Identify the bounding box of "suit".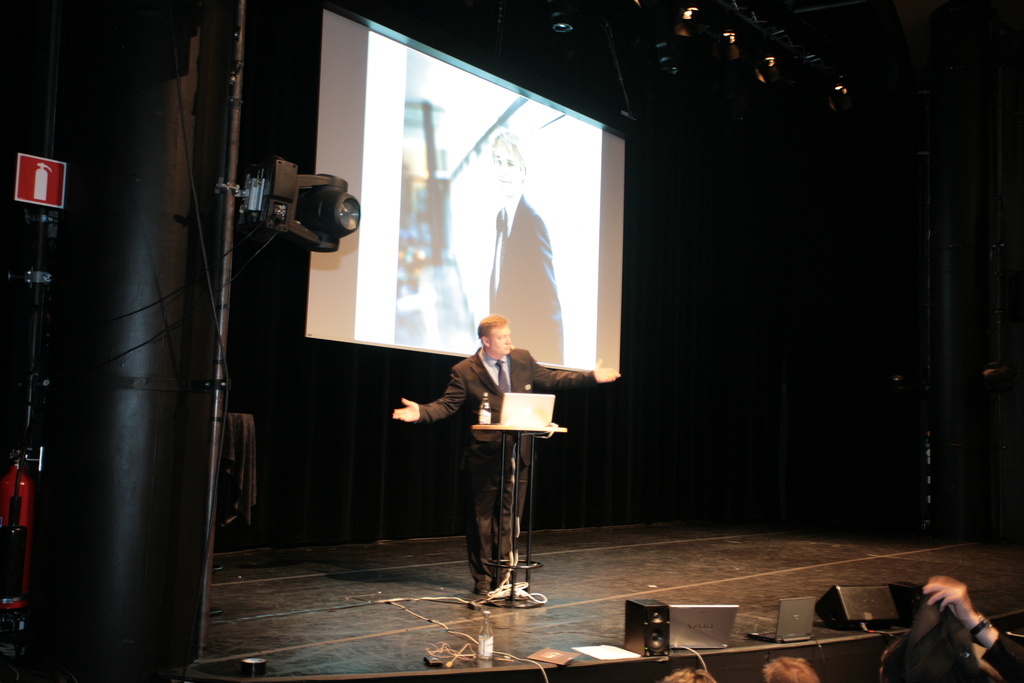
{"left": 386, "top": 315, "right": 543, "bottom": 588}.
